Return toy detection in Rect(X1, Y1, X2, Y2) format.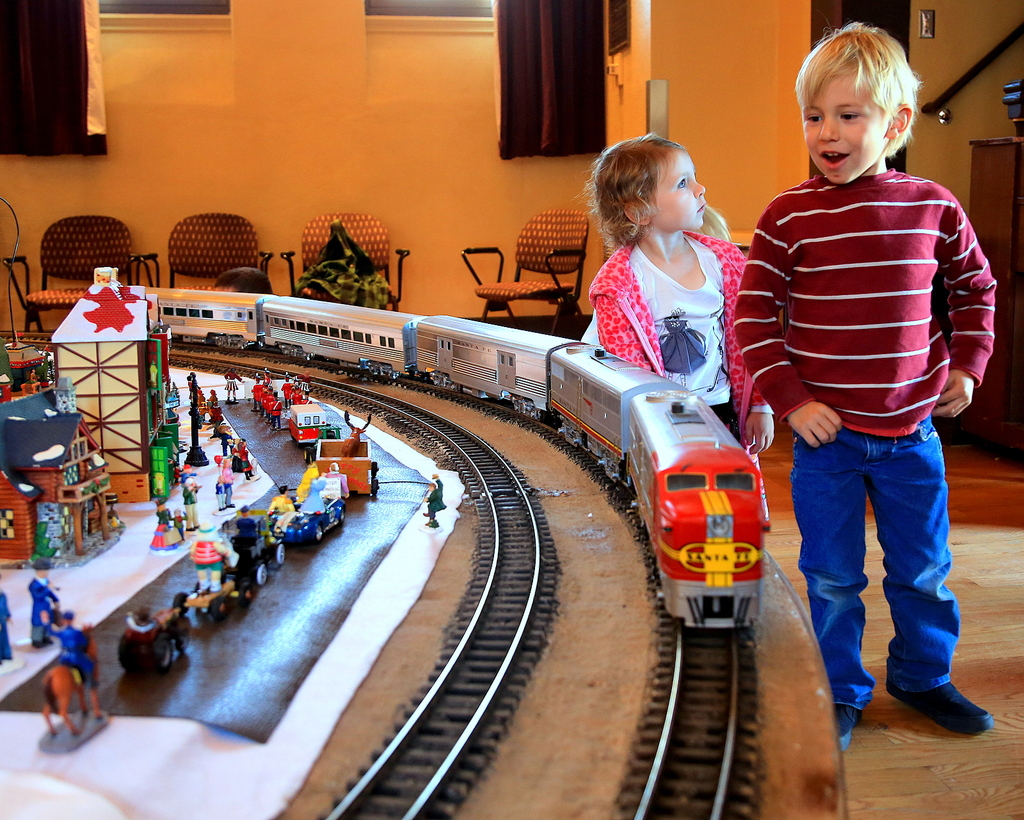
Rect(213, 448, 233, 513).
